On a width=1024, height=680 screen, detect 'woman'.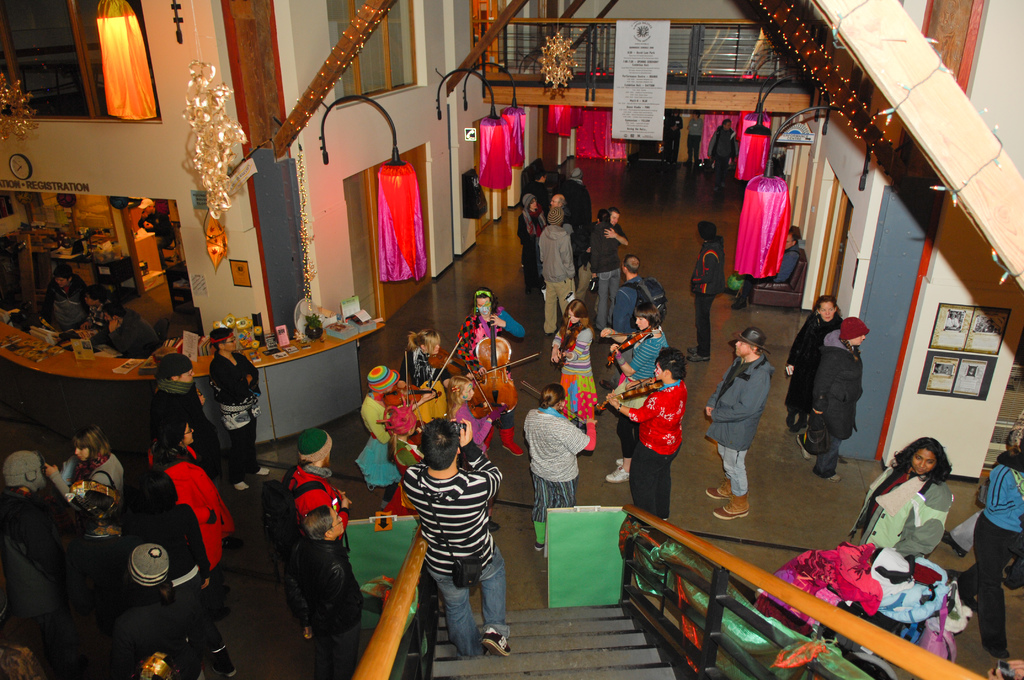
pyautogui.locateOnScreen(549, 300, 604, 428).
